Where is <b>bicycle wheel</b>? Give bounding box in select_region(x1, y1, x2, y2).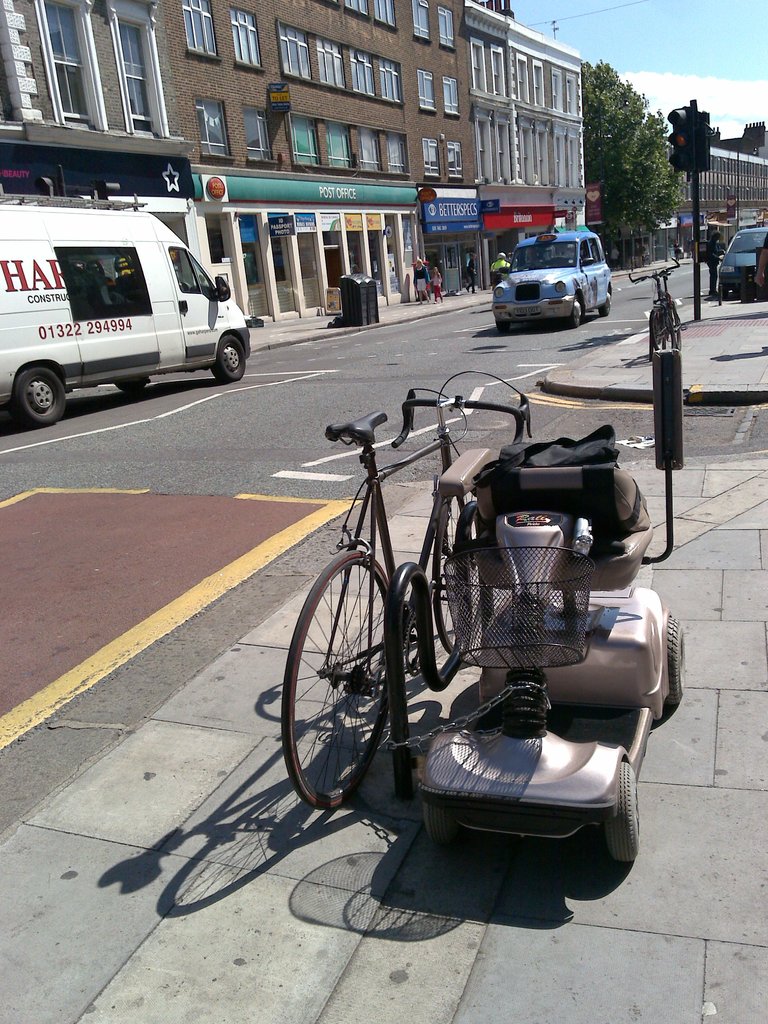
select_region(647, 305, 663, 351).
